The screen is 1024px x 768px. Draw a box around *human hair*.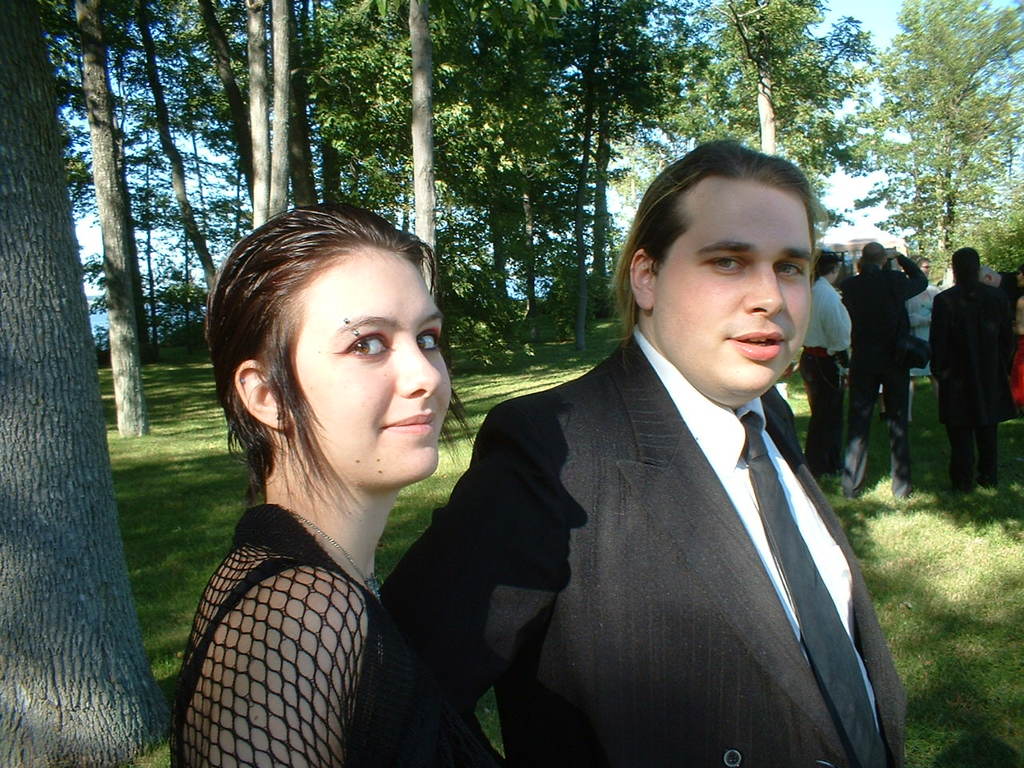
909,254,931,271.
